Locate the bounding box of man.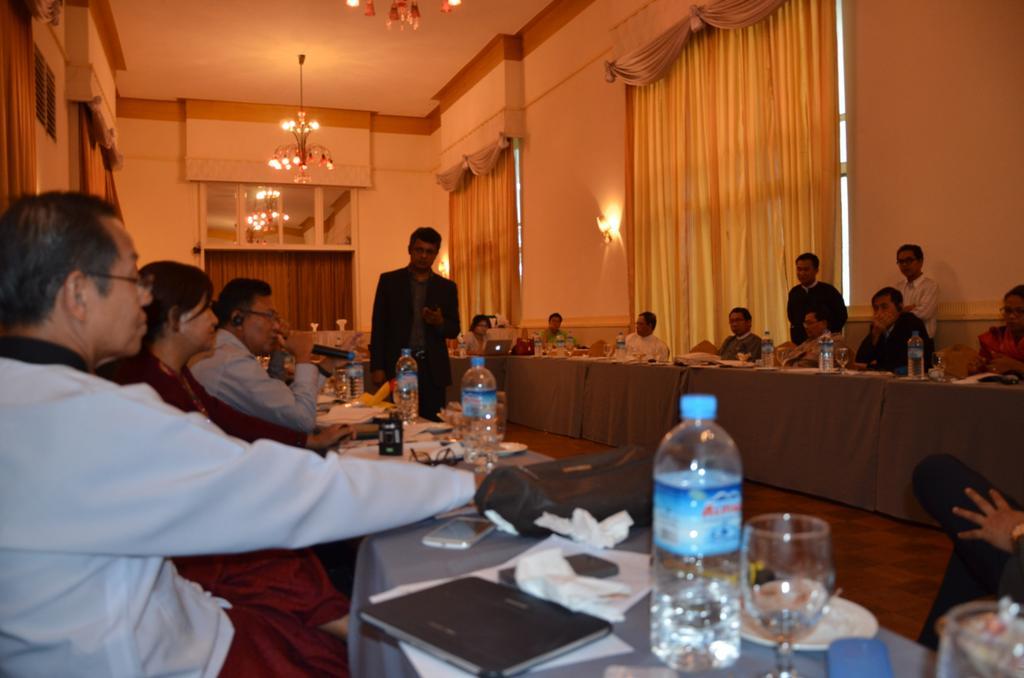
Bounding box: <box>361,225,470,382</box>.
